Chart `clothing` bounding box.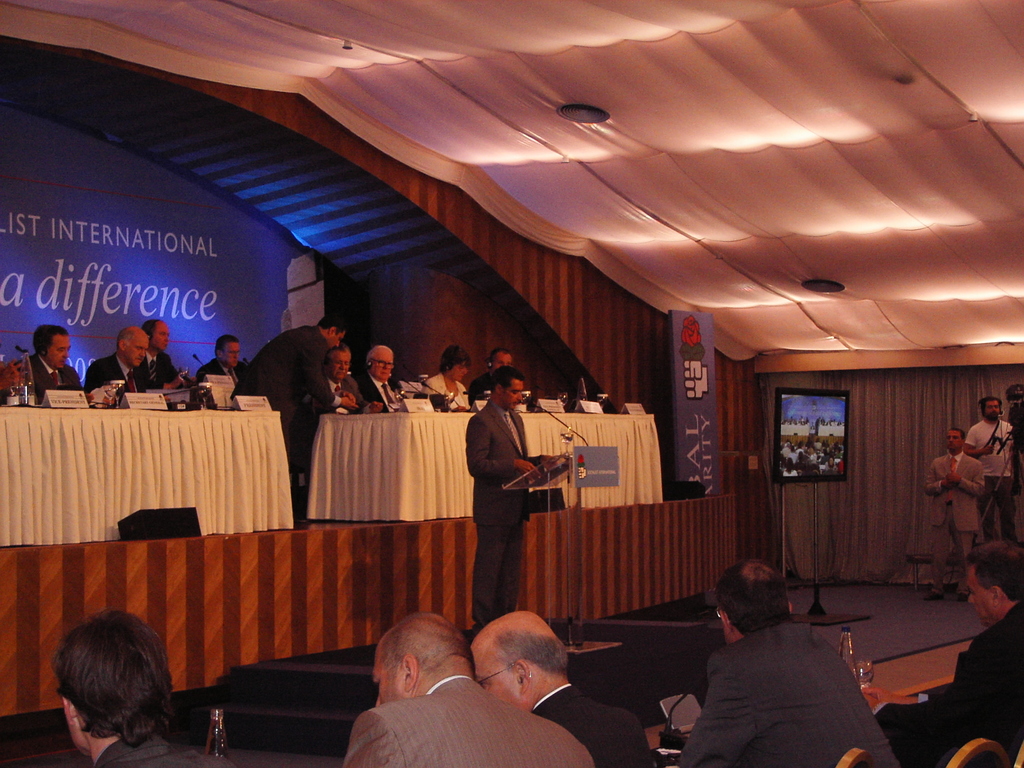
Charted: 472 396 535 620.
